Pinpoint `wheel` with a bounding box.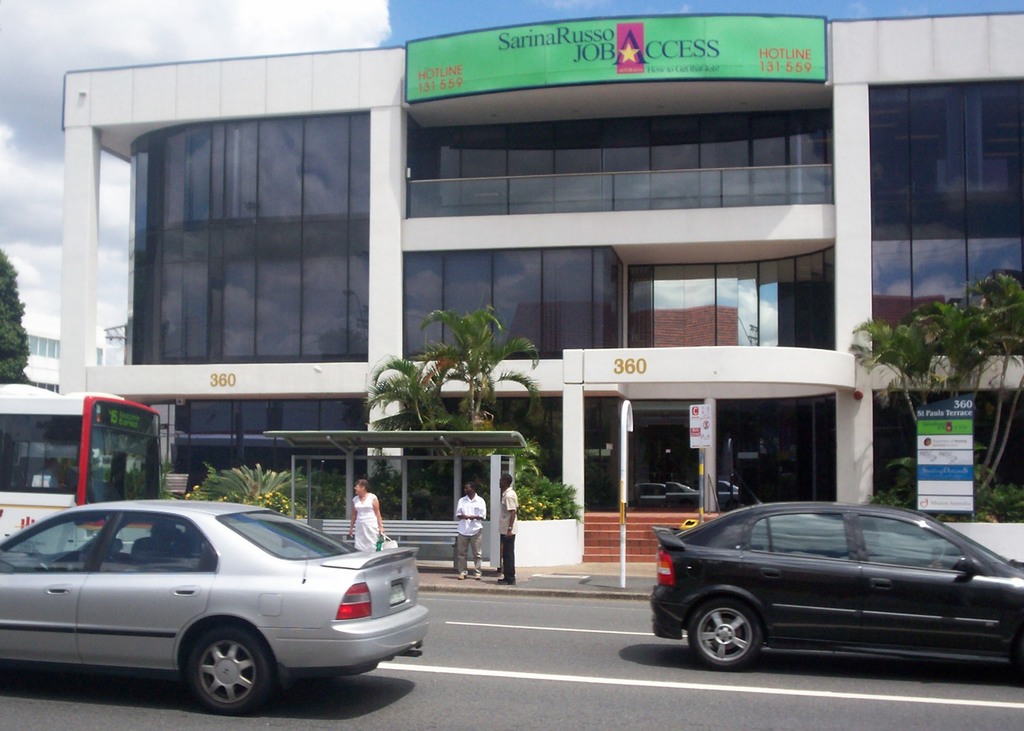
685/591/762/670.
